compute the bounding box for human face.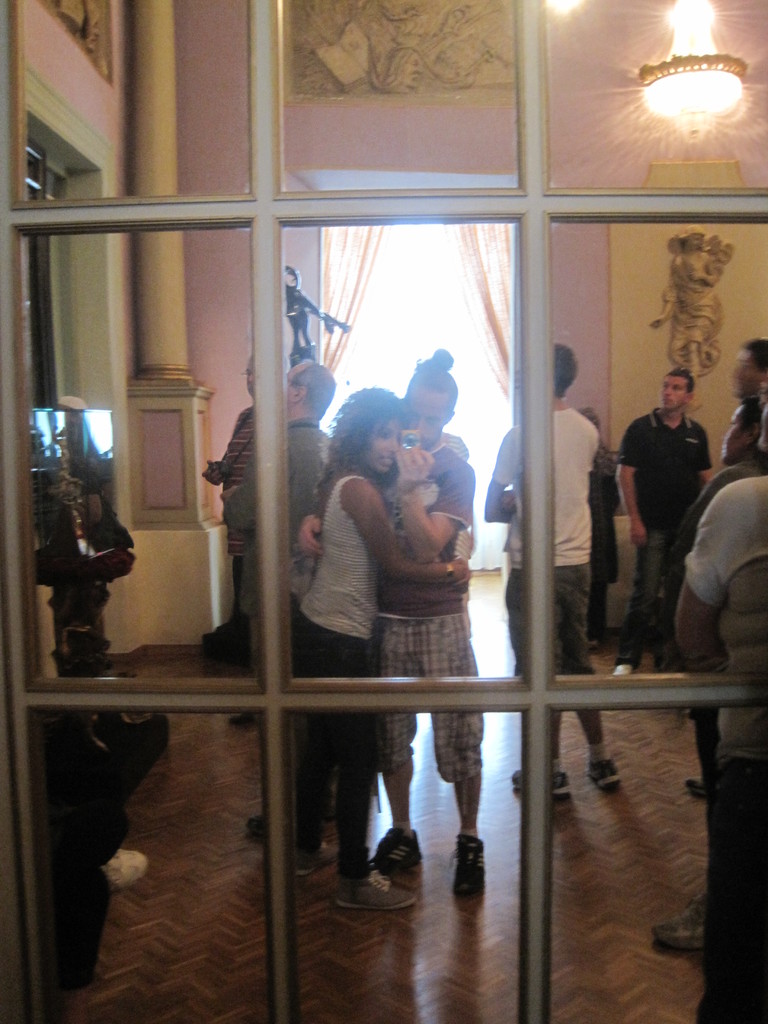
select_region(724, 412, 752, 456).
